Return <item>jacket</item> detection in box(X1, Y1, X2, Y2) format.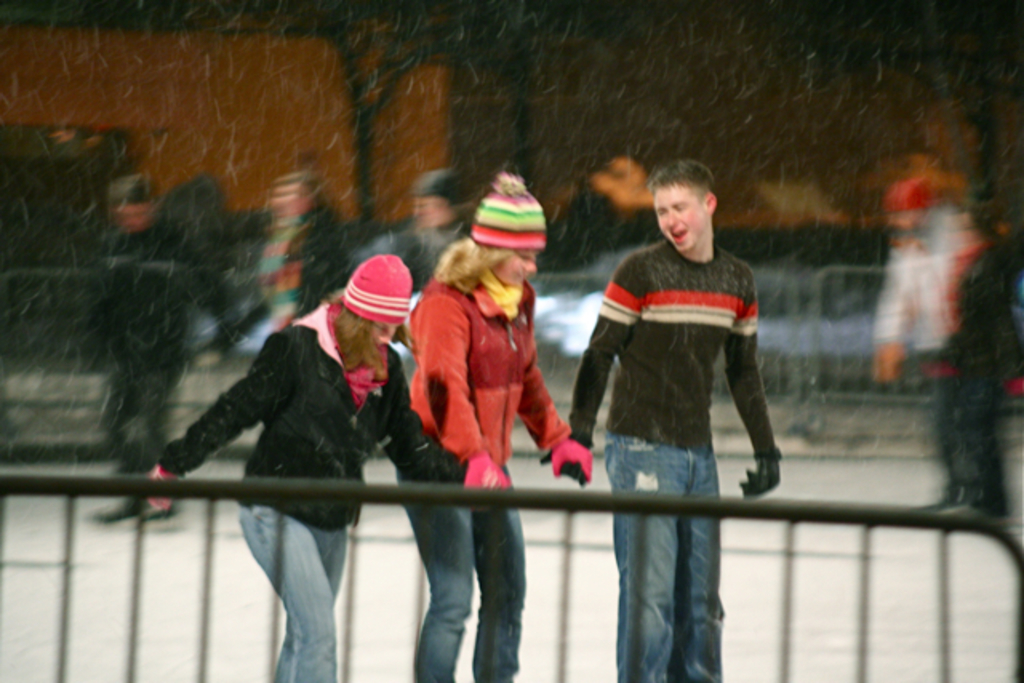
box(400, 234, 562, 499).
